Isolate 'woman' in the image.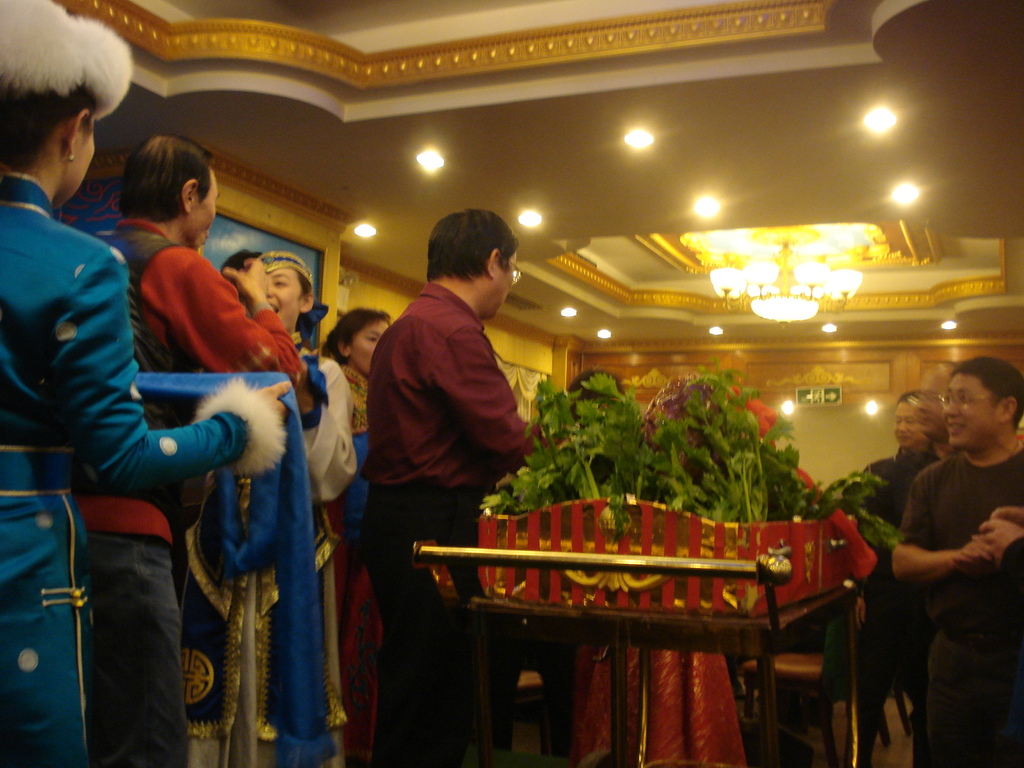
Isolated region: select_region(0, 0, 294, 767).
